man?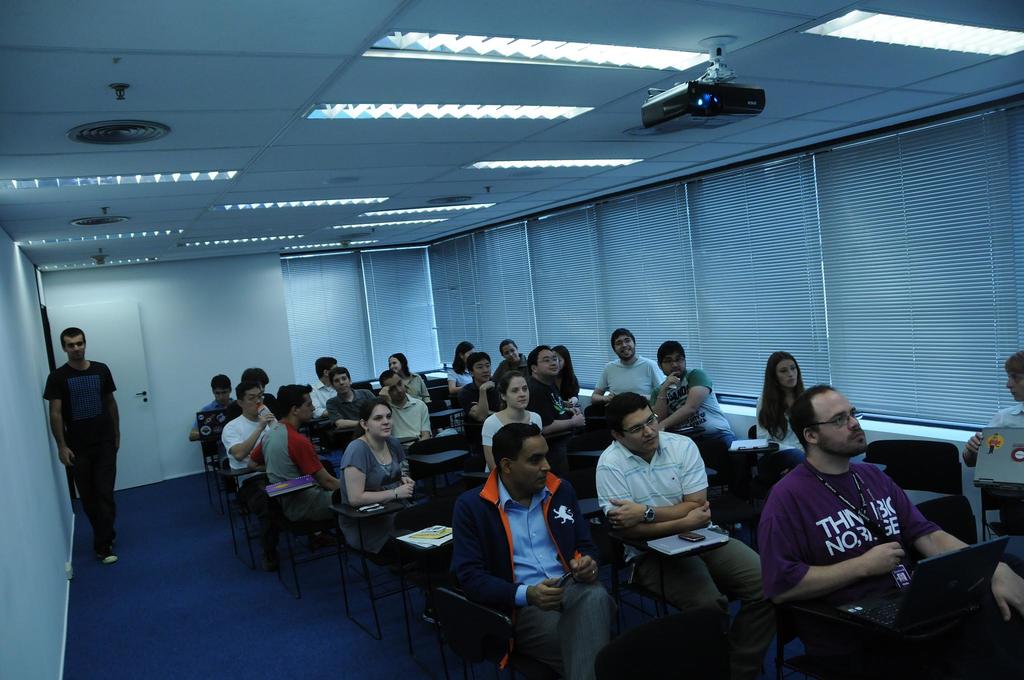
759:382:1023:677
